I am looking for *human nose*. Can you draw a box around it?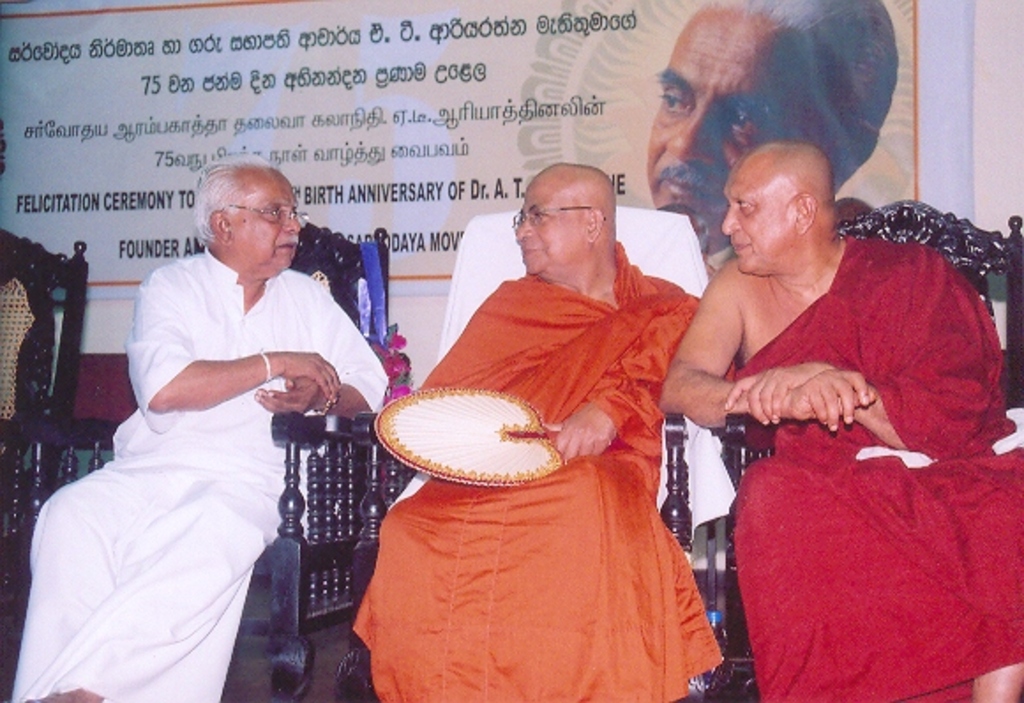
Sure, the bounding box is 279,214,302,231.
